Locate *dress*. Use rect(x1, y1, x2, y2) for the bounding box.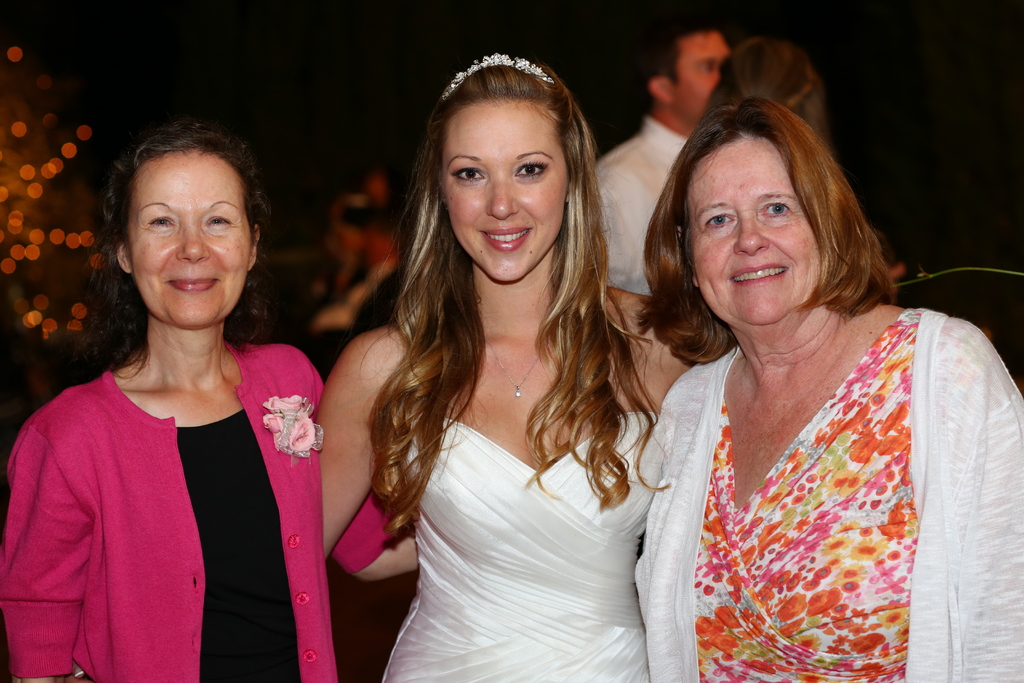
rect(620, 250, 996, 681).
